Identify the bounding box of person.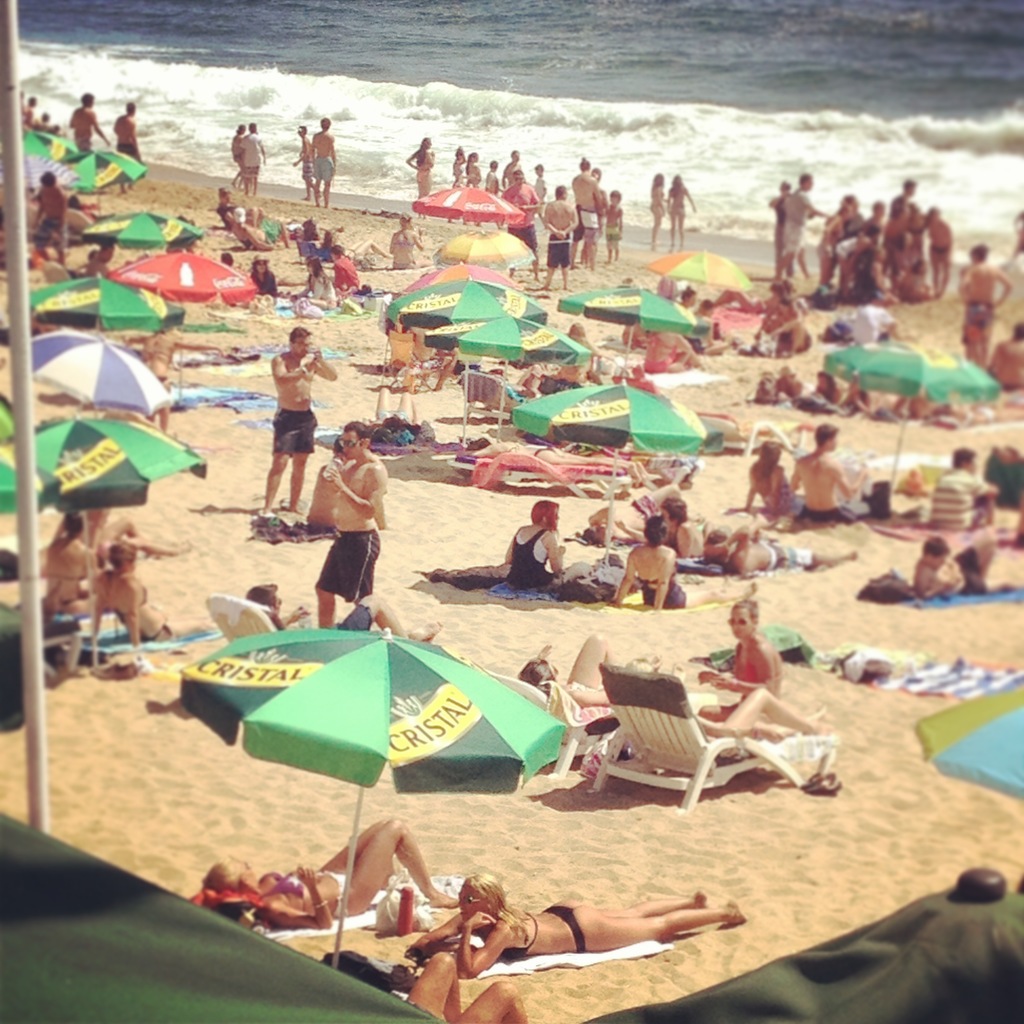
Rect(224, 115, 240, 183).
